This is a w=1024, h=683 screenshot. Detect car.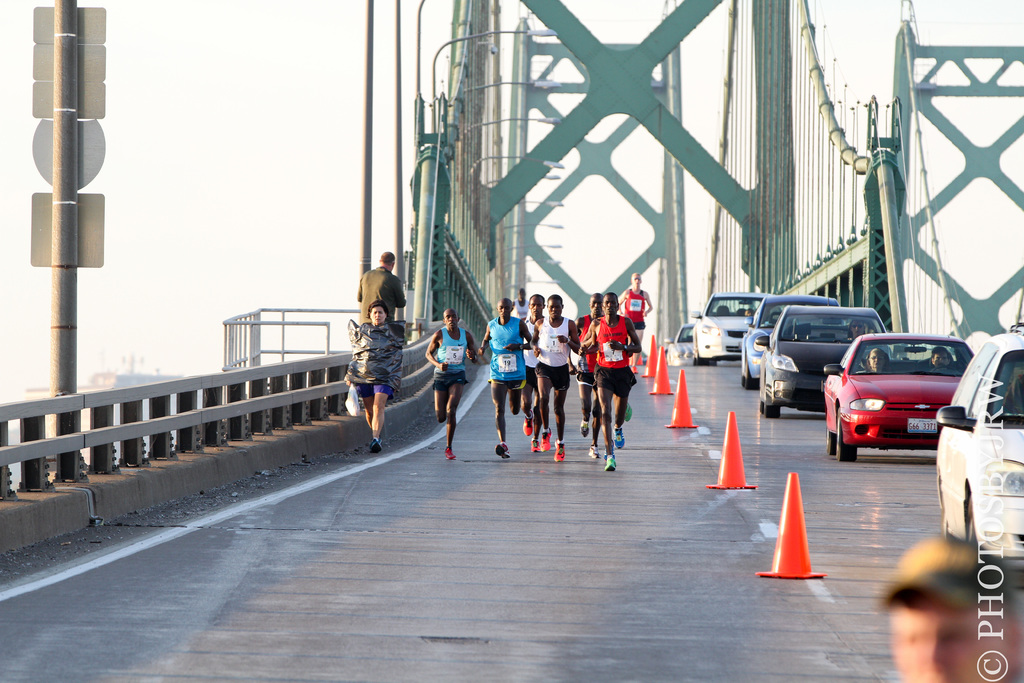
(left=760, top=301, right=887, bottom=413).
